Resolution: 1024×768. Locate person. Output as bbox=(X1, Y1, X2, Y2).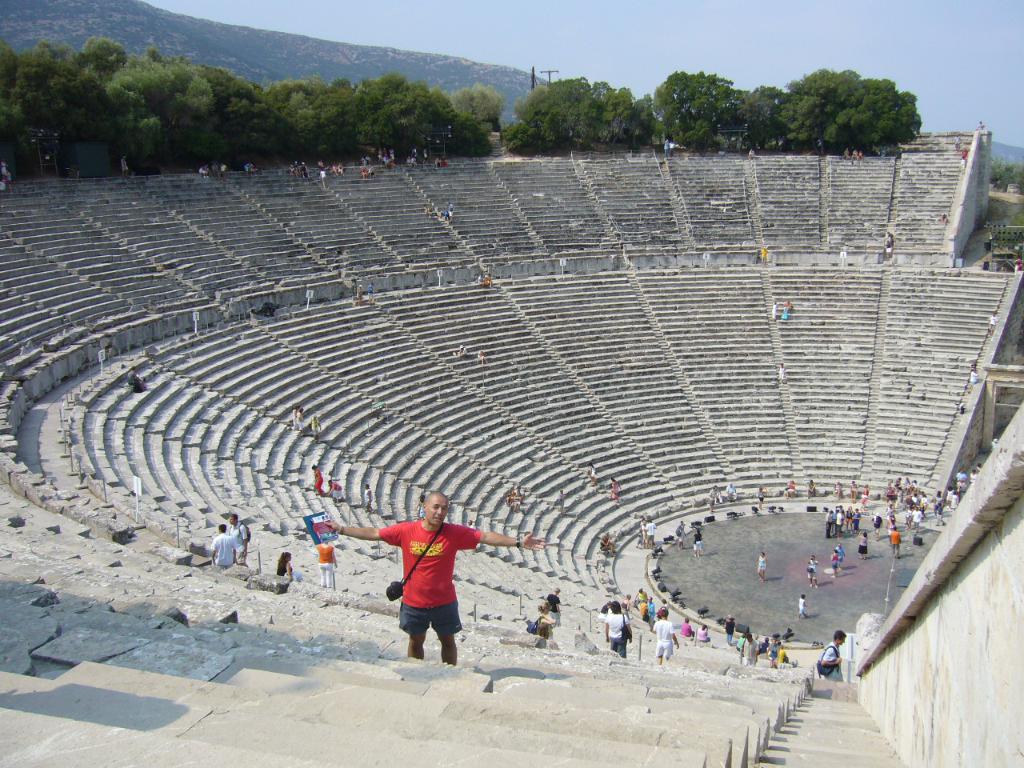
bbox=(738, 633, 763, 665).
